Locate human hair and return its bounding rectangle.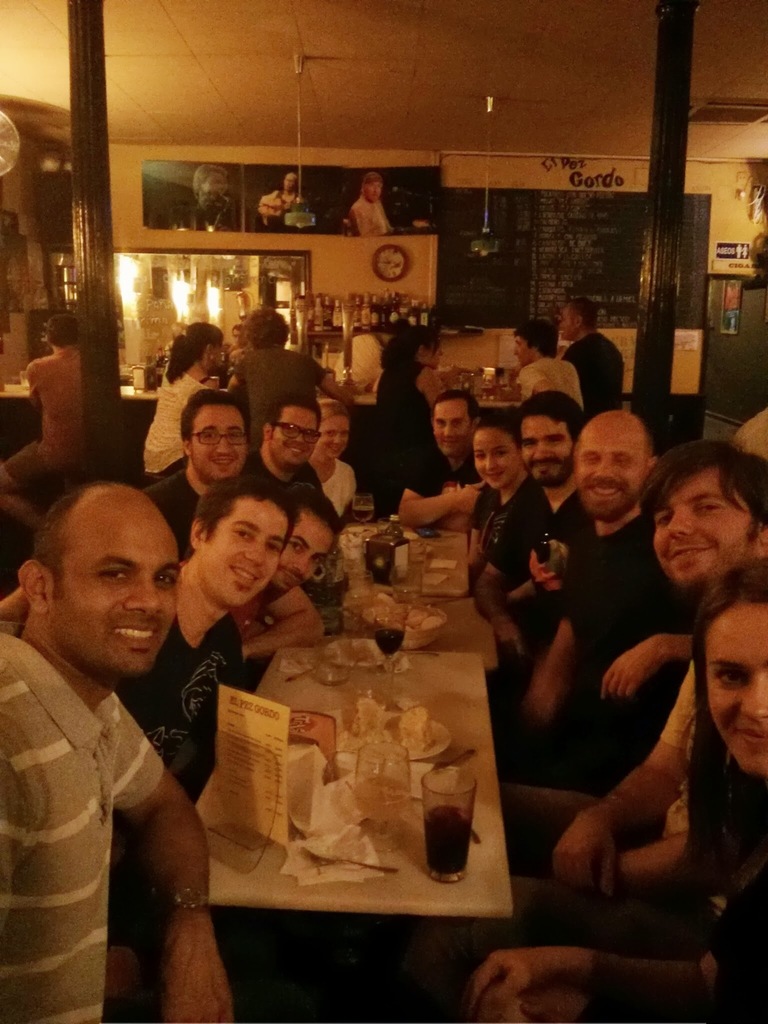
BBox(280, 483, 347, 539).
